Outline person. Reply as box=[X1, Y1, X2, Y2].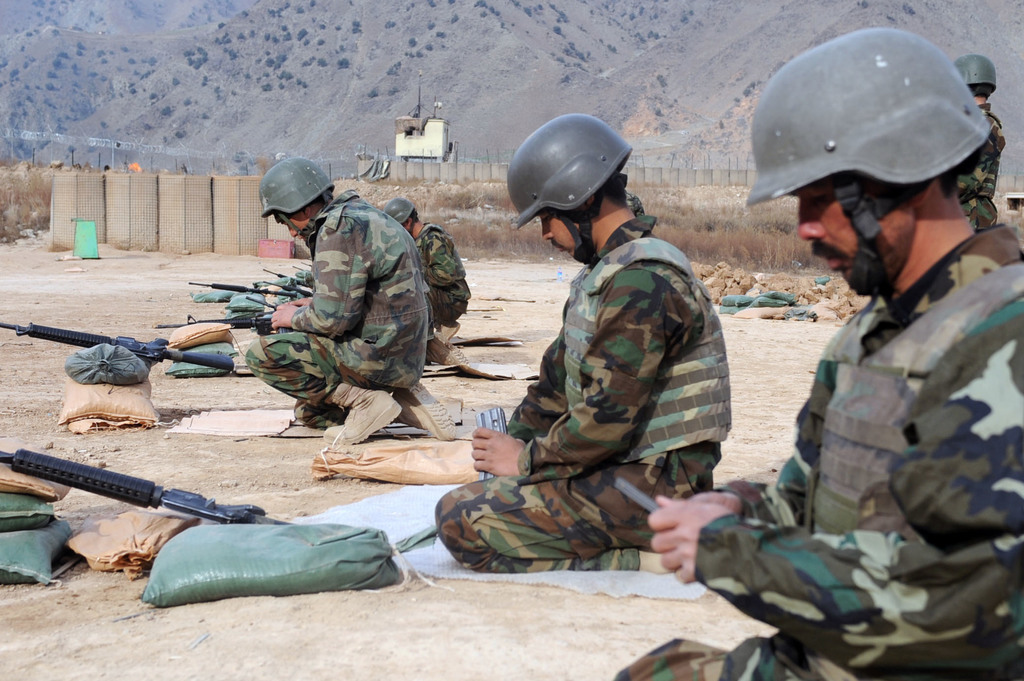
box=[953, 46, 1009, 234].
